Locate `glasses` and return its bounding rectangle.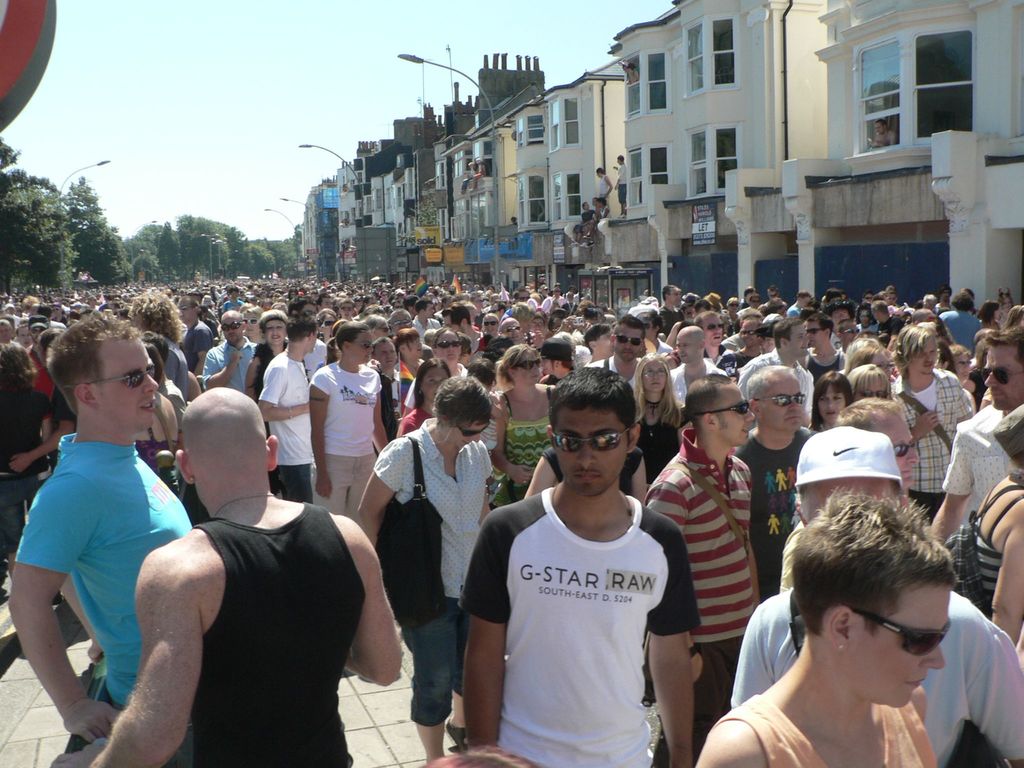
481 320 496 329.
